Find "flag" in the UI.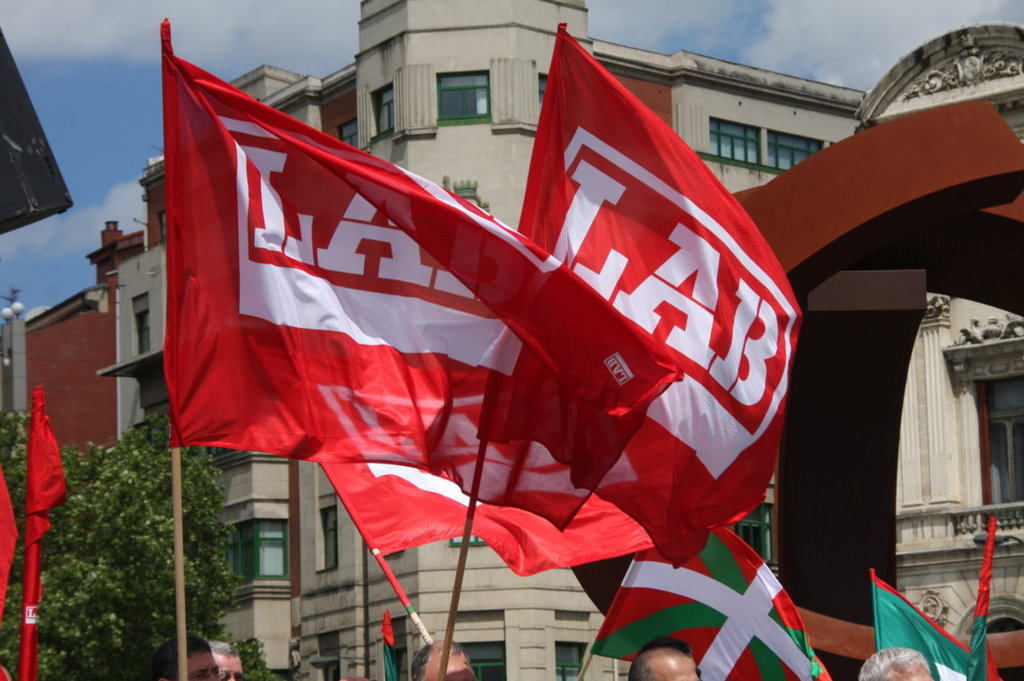
UI element at crop(0, 457, 23, 680).
